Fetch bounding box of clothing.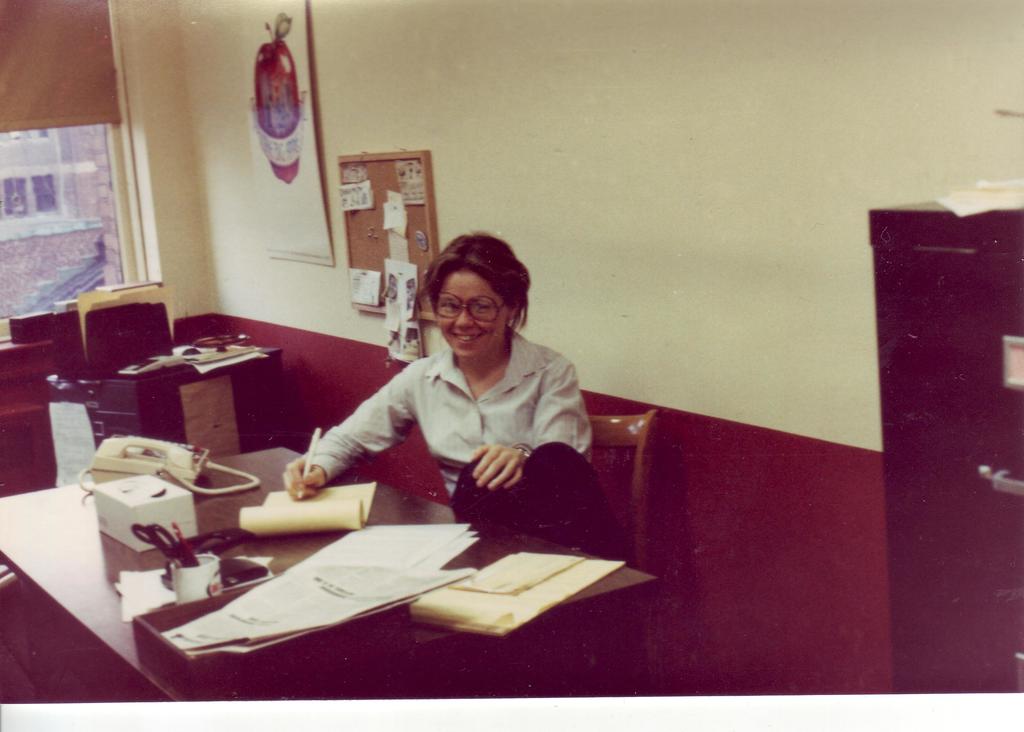
Bbox: <bbox>304, 310, 599, 528</bbox>.
